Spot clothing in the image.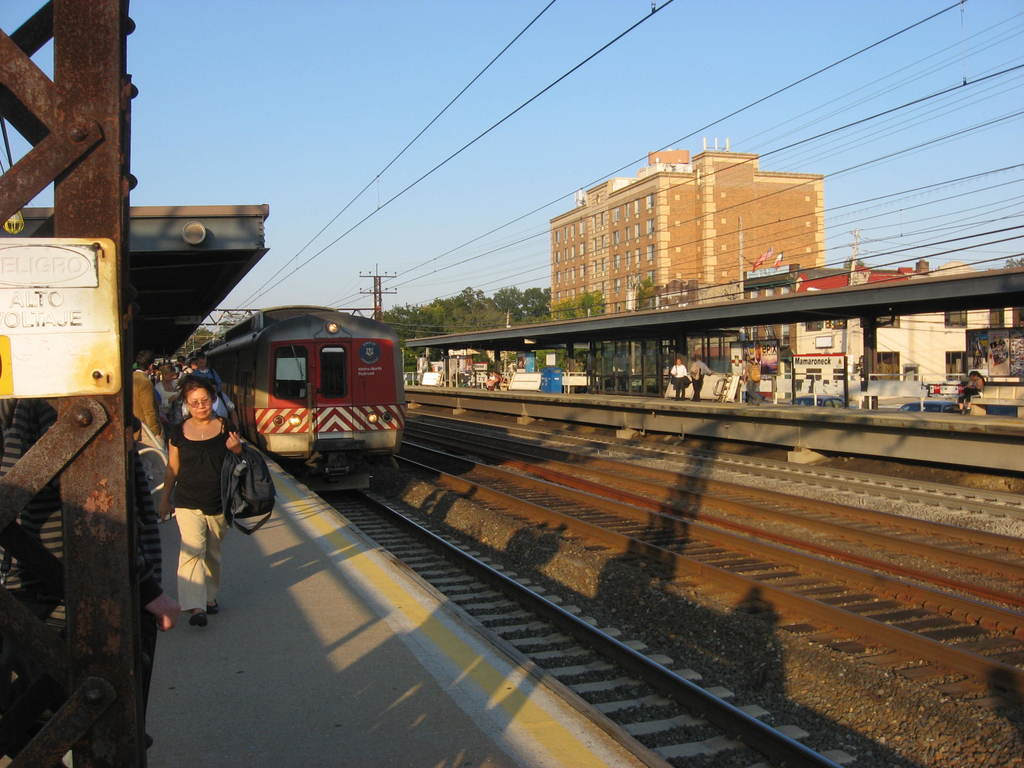
clothing found at detection(689, 358, 710, 396).
